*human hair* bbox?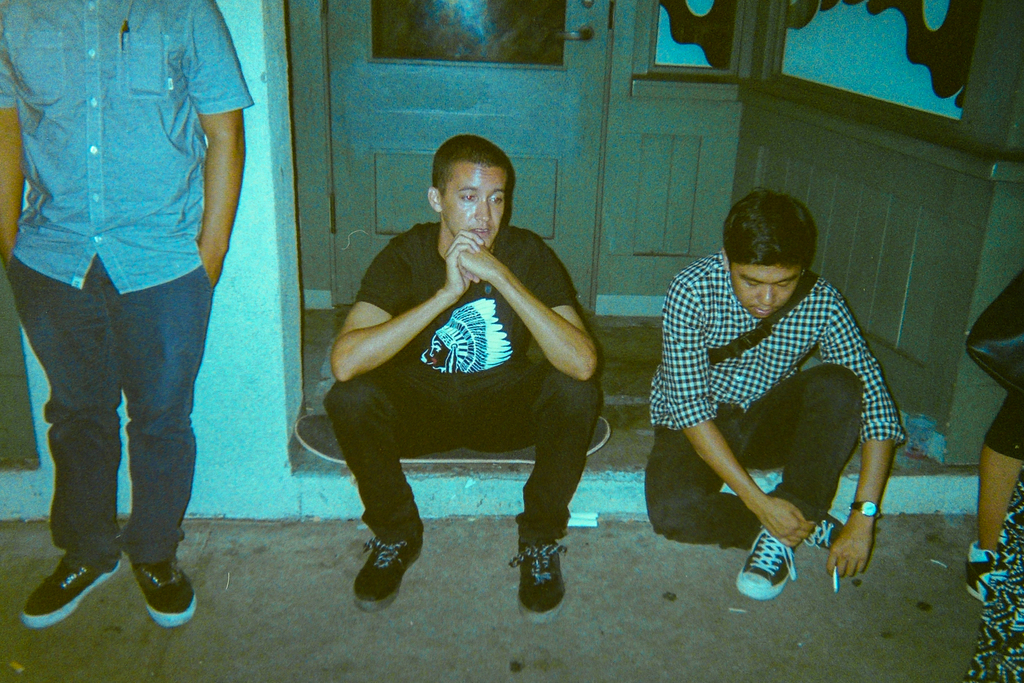
(725,190,819,277)
